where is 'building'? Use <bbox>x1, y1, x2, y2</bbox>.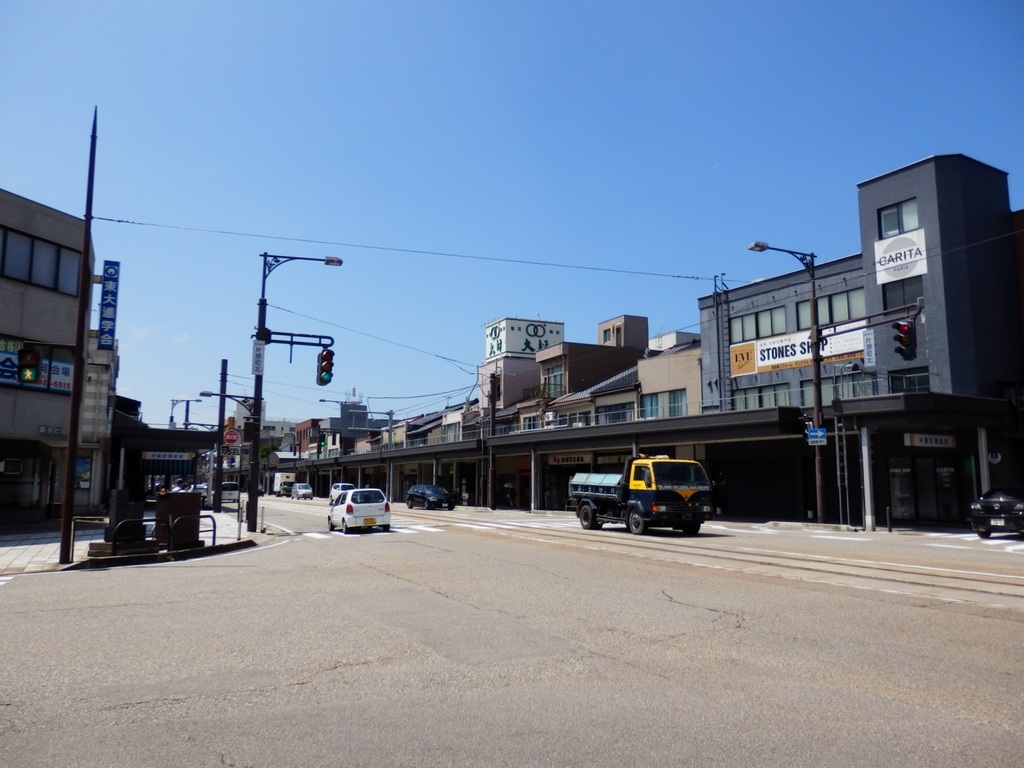
<bbox>0, 182, 100, 527</bbox>.
